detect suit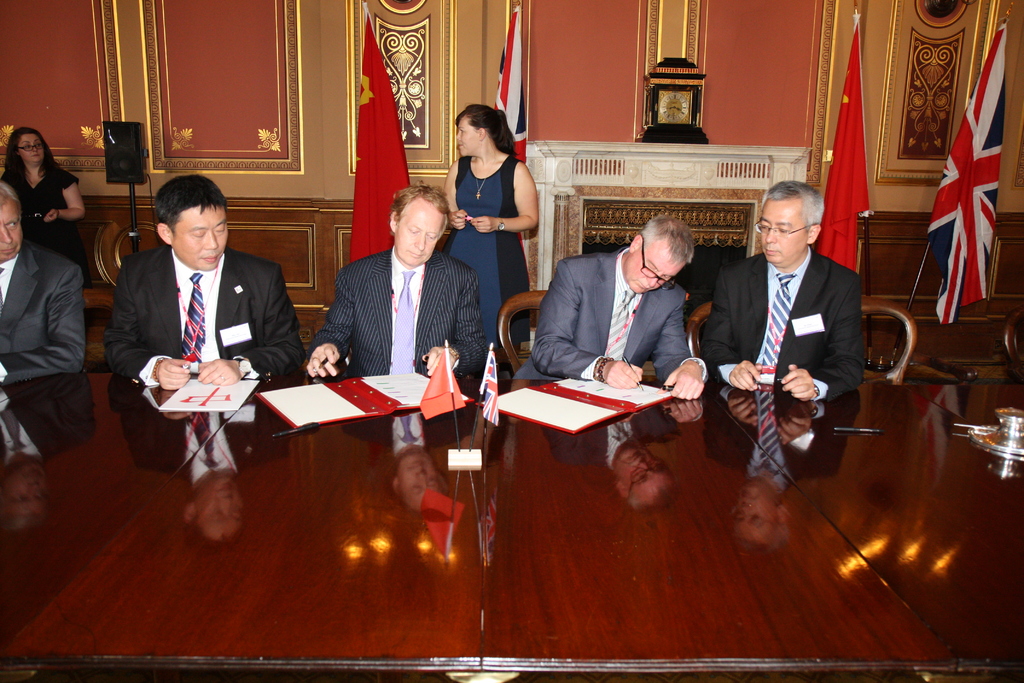
crop(693, 244, 870, 402)
